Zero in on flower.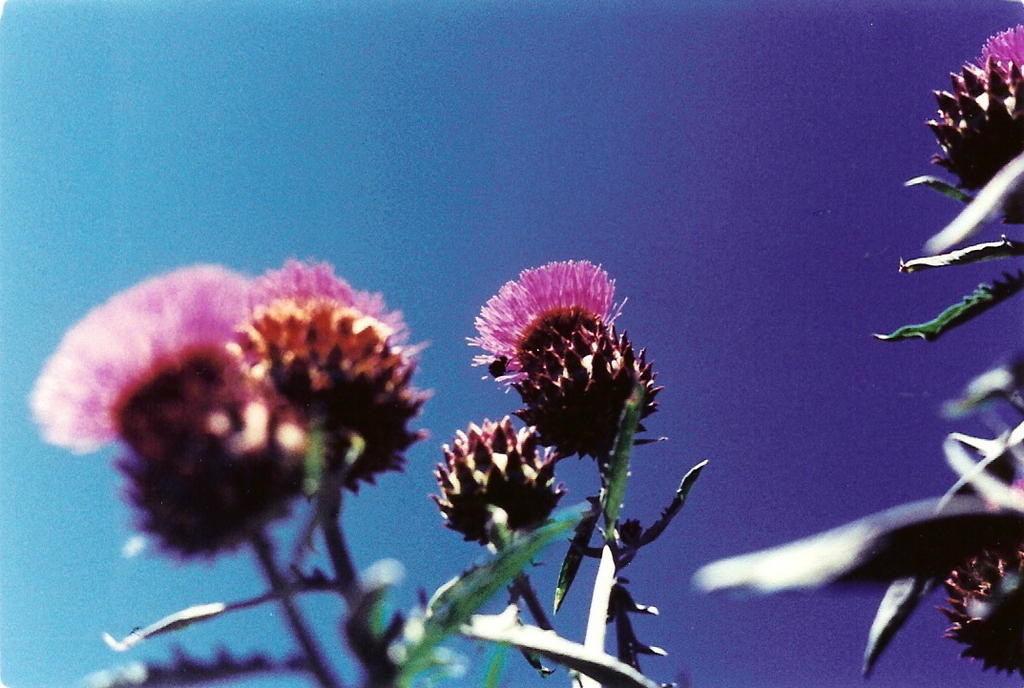
Zeroed in: 689 431 1023 672.
